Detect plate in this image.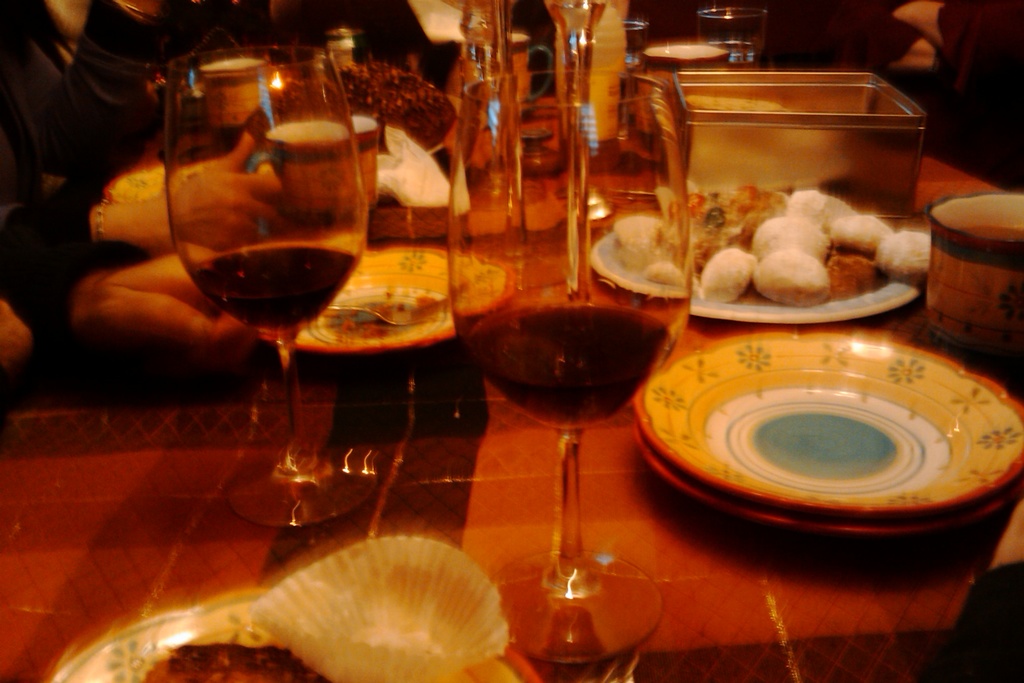
Detection: BBox(625, 411, 1023, 537).
